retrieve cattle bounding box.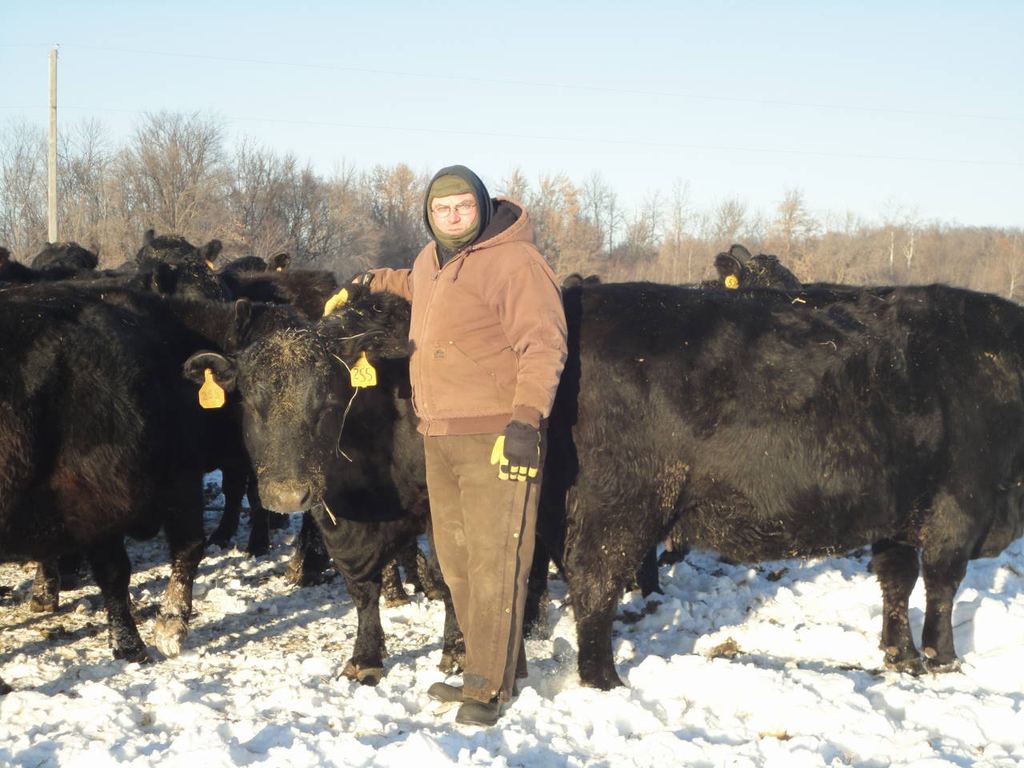
Bounding box: rect(566, 240, 808, 622).
